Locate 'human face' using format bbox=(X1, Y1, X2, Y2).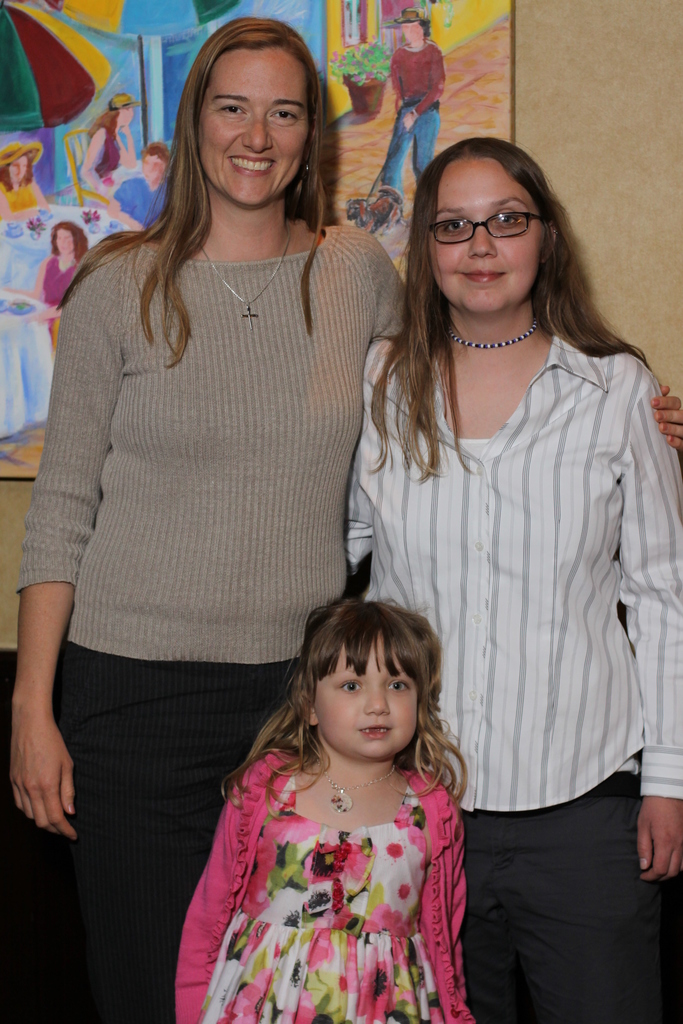
bbox=(400, 22, 429, 44).
